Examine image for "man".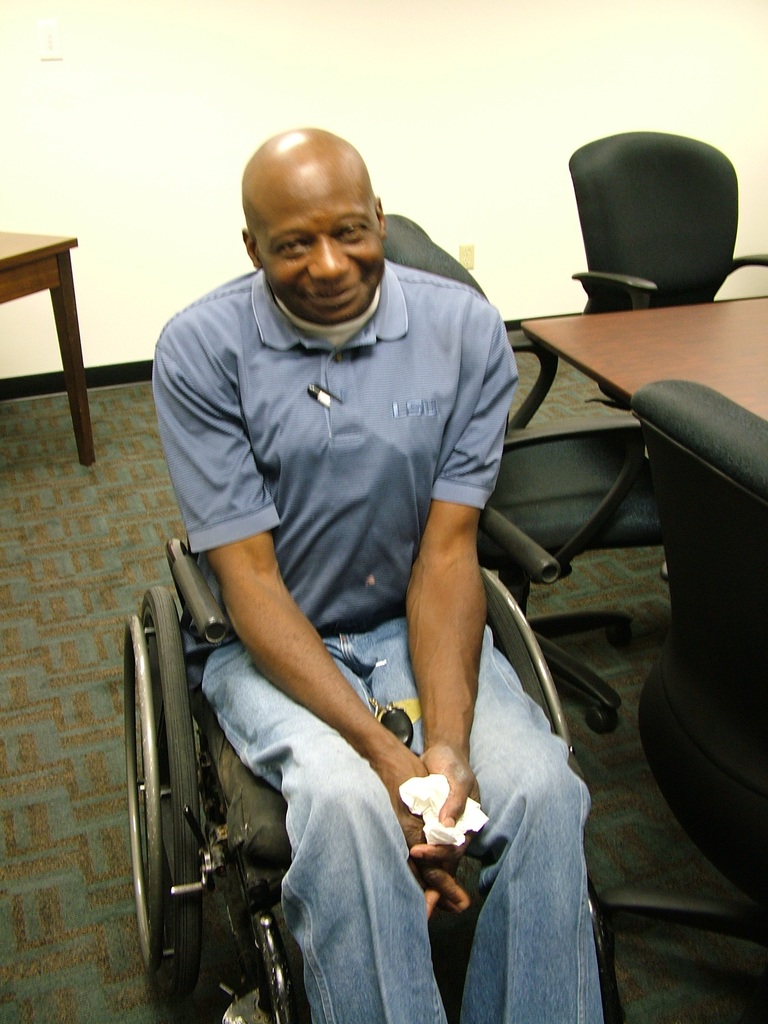
Examination result: [x1=135, y1=93, x2=595, y2=1007].
